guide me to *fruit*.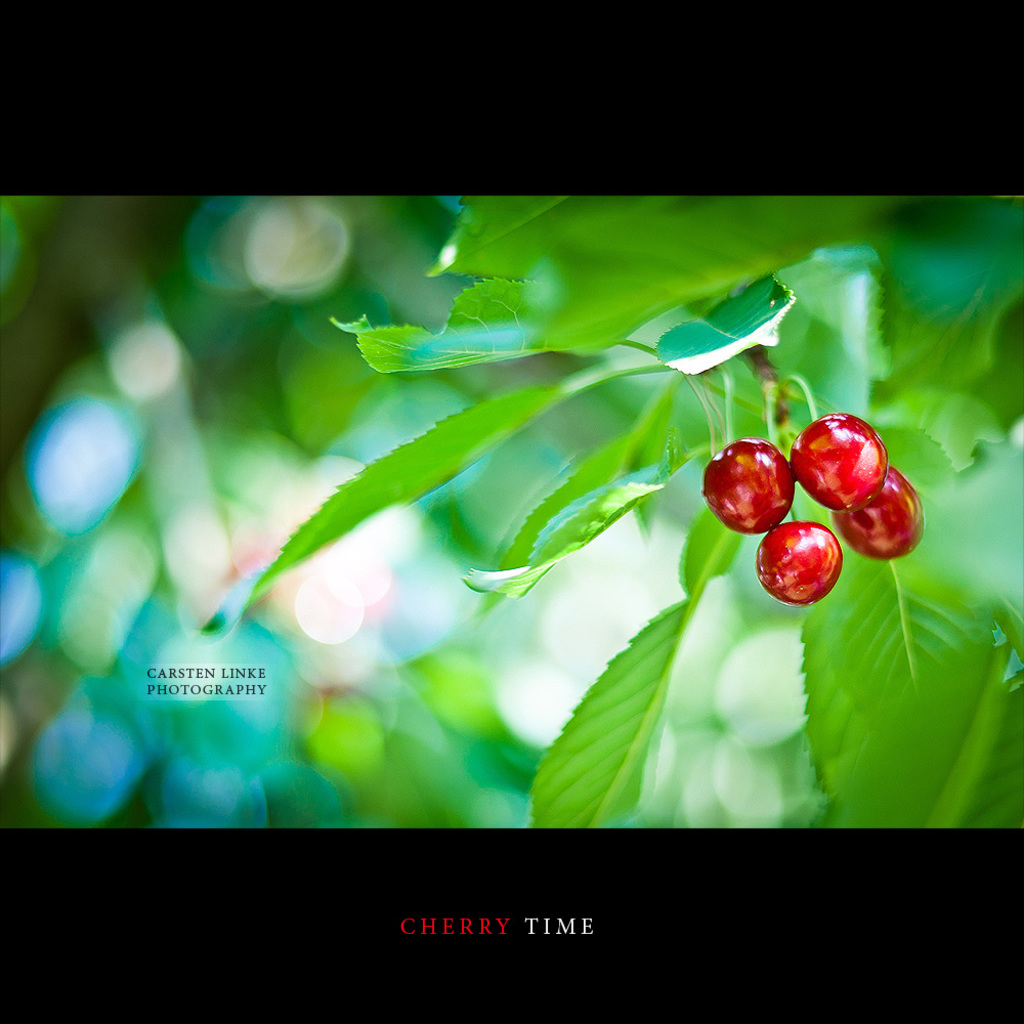
Guidance: pyautogui.locateOnScreen(787, 414, 889, 509).
